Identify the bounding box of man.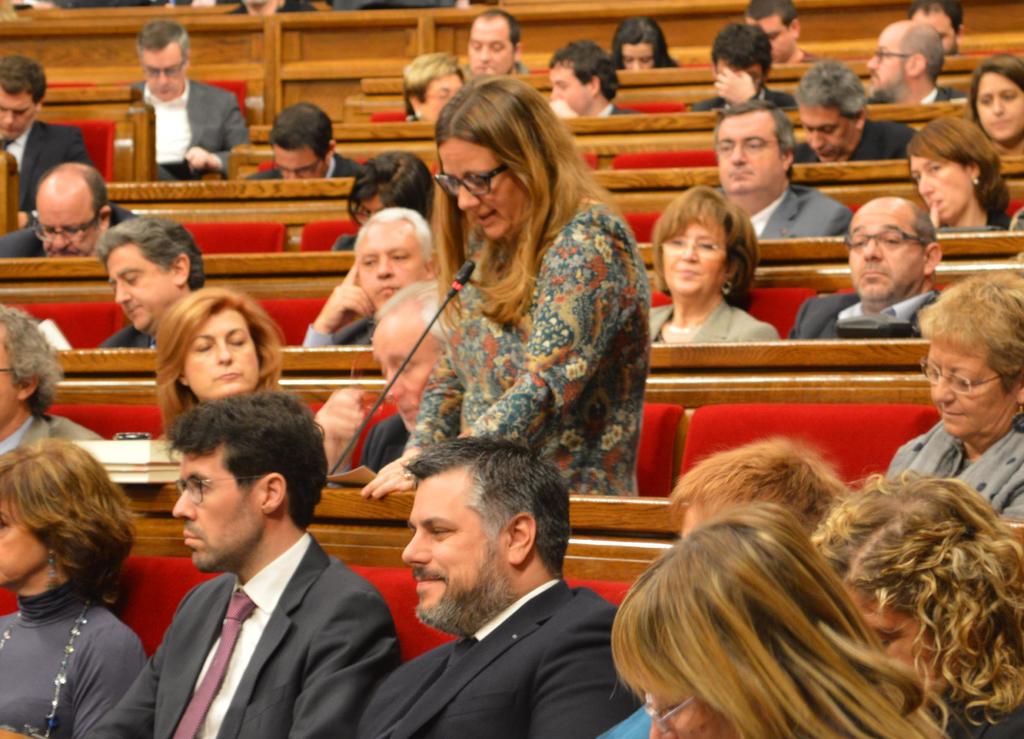
{"left": 0, "top": 304, "right": 110, "bottom": 489}.
